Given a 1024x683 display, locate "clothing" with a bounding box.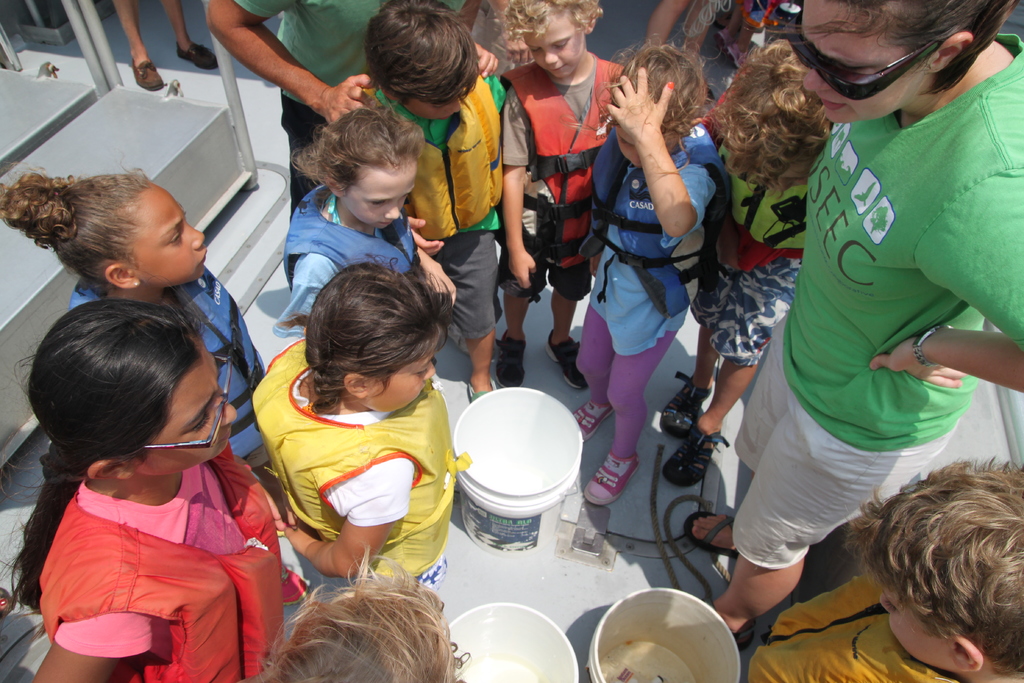
Located: x1=70 y1=273 x2=269 y2=478.
